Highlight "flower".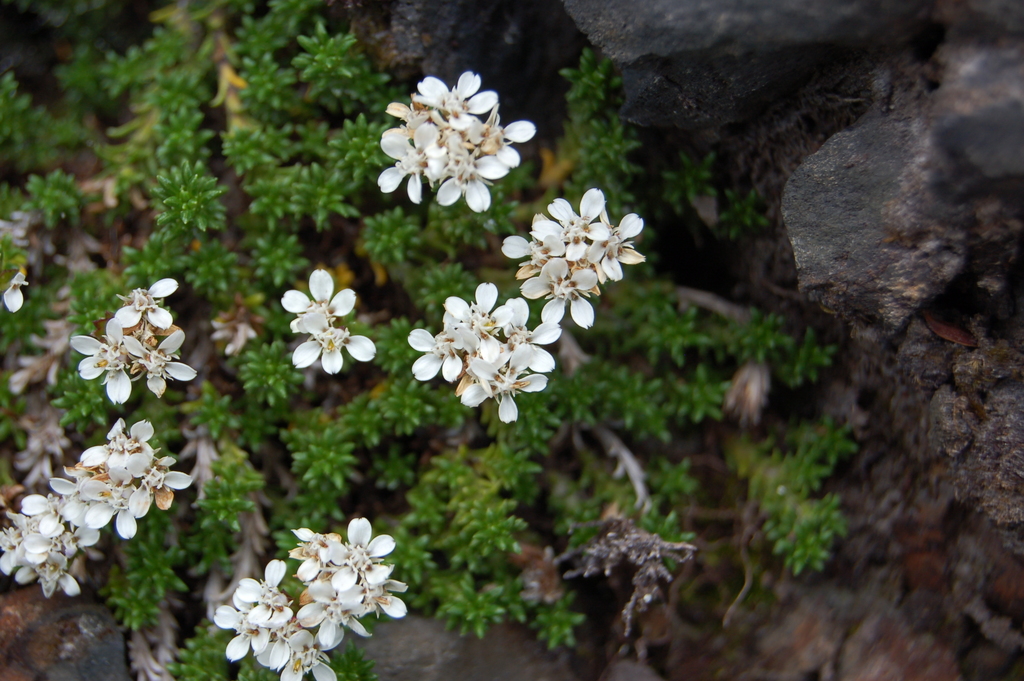
Highlighted region: 413 282 564 428.
